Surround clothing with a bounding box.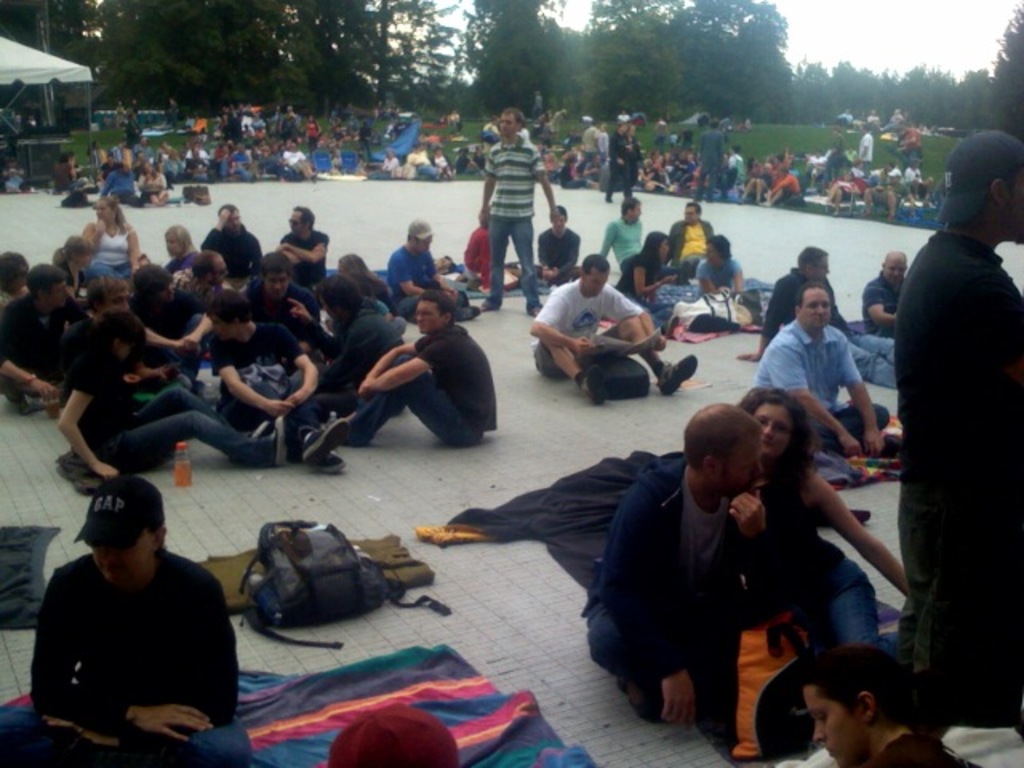
752:318:888:451.
